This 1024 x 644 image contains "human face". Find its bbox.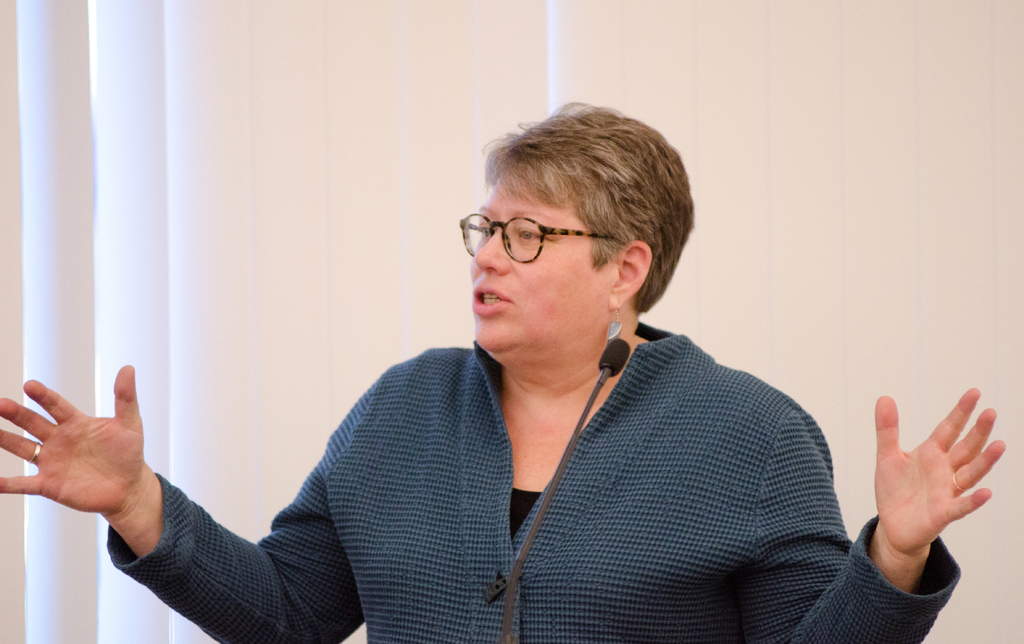
box(468, 163, 610, 351).
